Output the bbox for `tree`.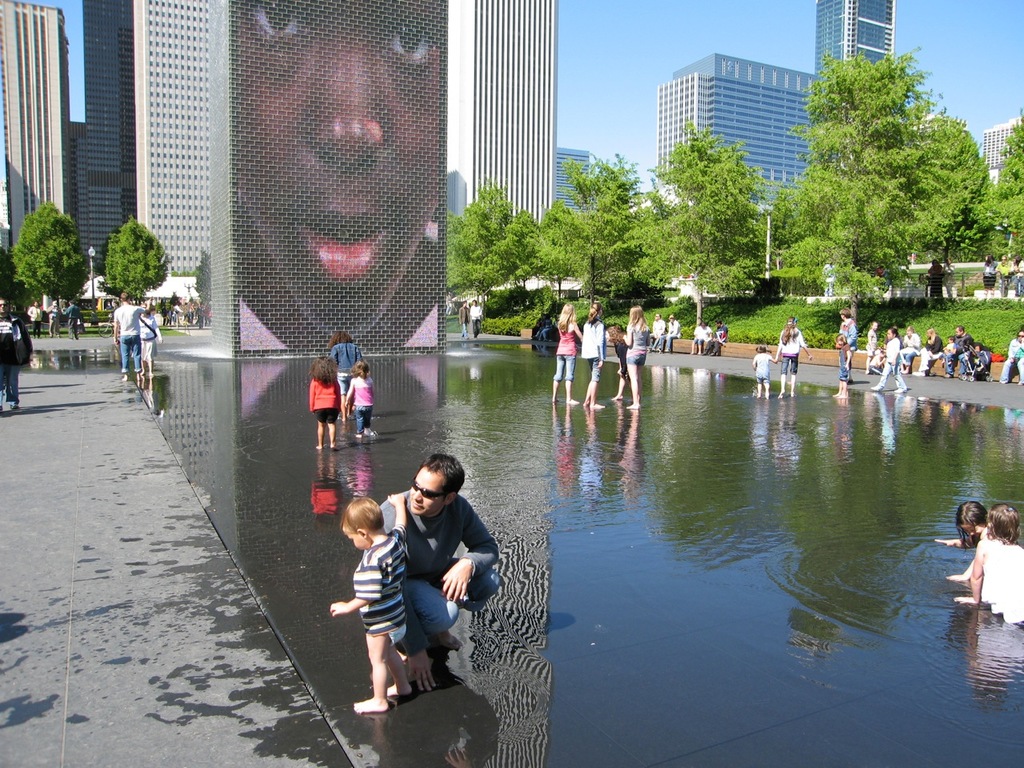
[x1=103, y1=218, x2=163, y2=319].
